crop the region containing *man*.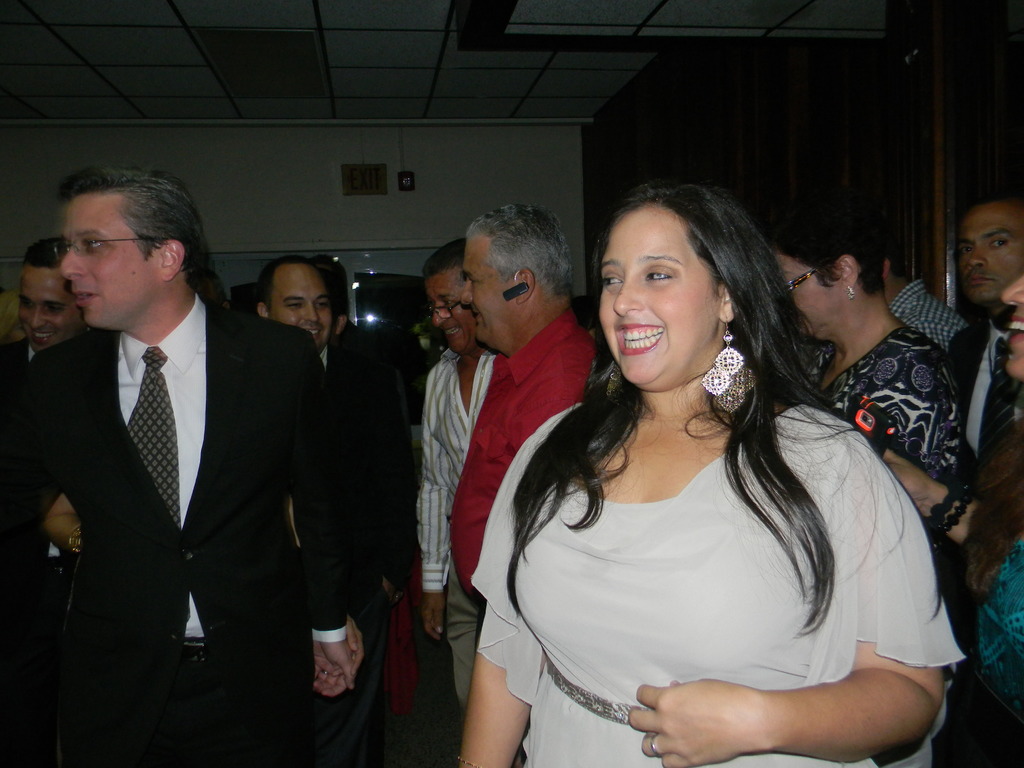
Crop region: bbox=[6, 162, 317, 740].
